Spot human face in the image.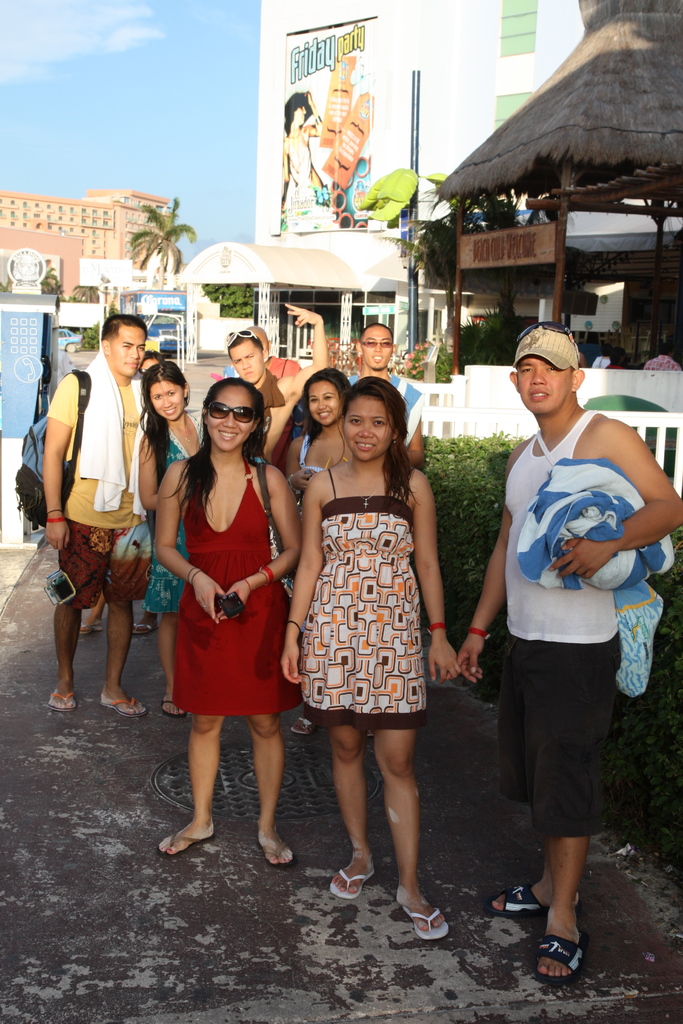
human face found at bbox(524, 356, 571, 416).
